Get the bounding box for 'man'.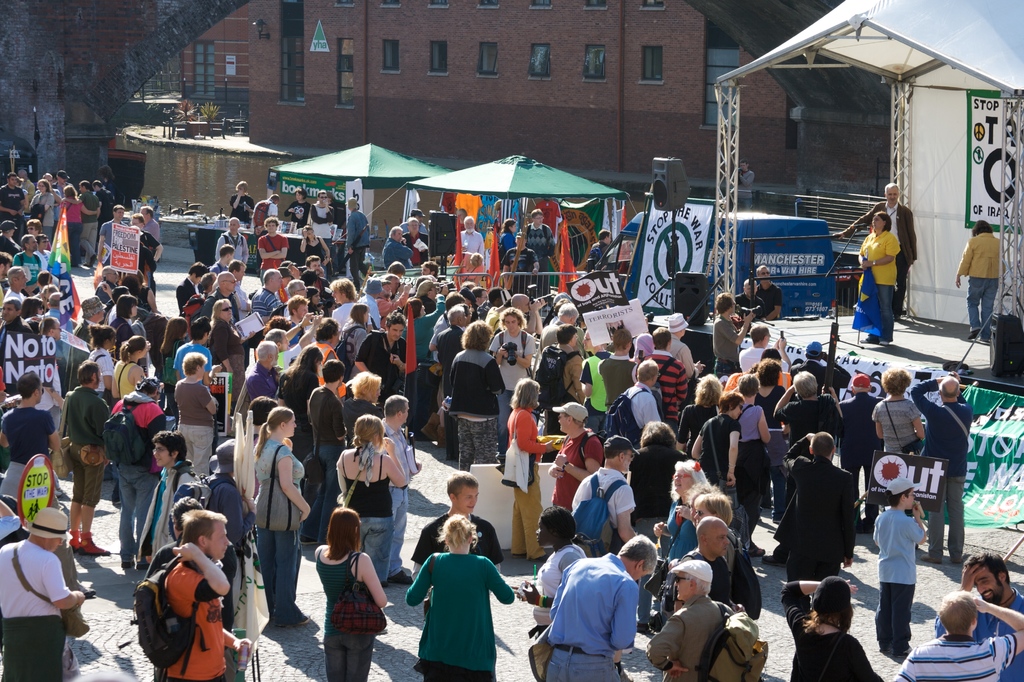
box(936, 556, 1022, 678).
